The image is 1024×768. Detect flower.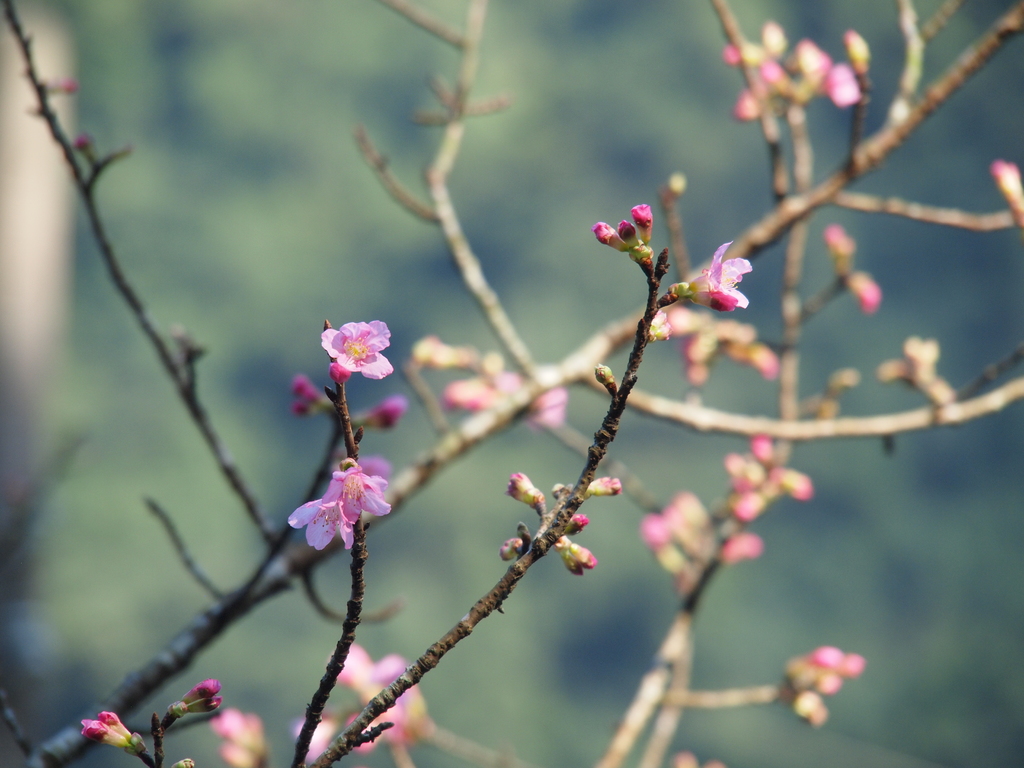
Detection: (left=822, top=60, right=862, bottom=105).
